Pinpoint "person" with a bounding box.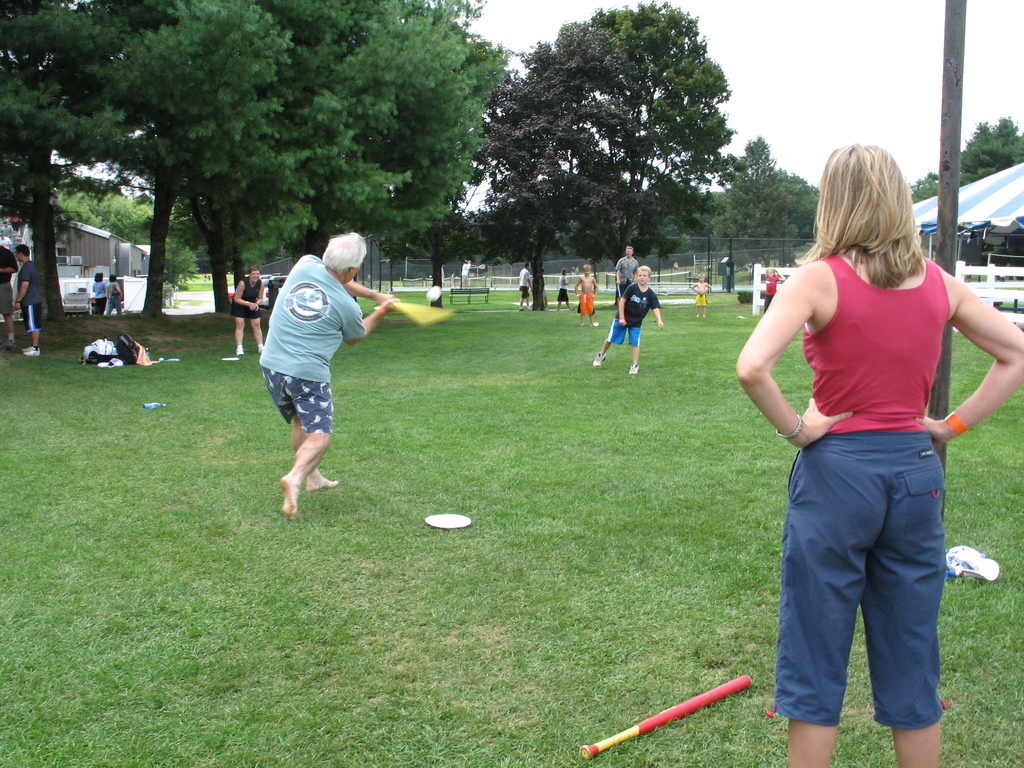
[x1=674, y1=261, x2=677, y2=273].
